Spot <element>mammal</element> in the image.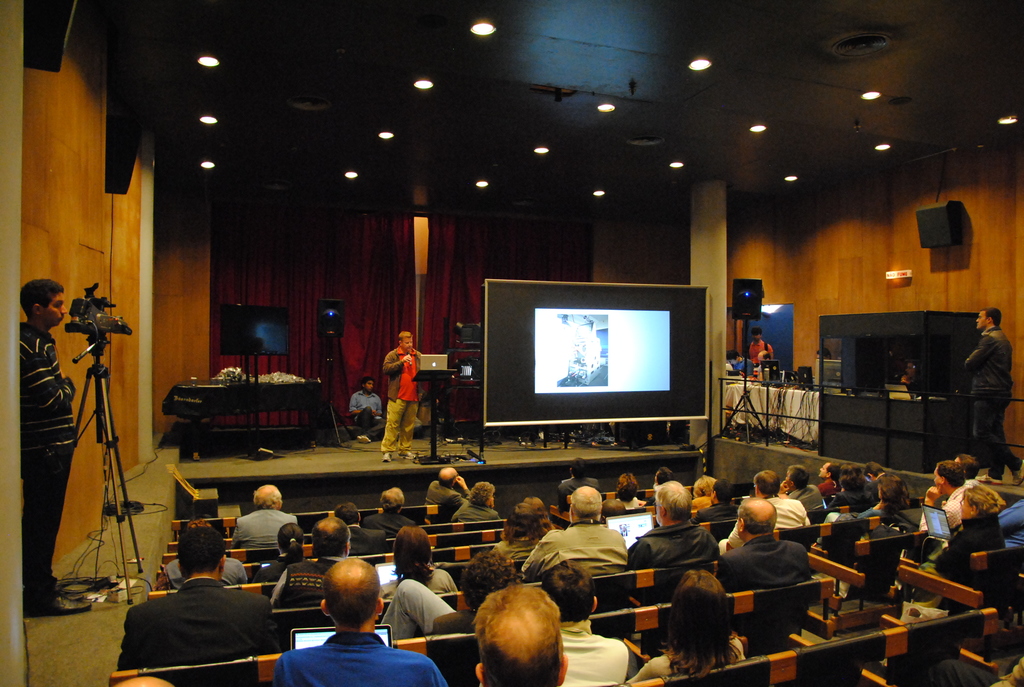
<element>mammal</element> found at bbox=[424, 466, 474, 525].
